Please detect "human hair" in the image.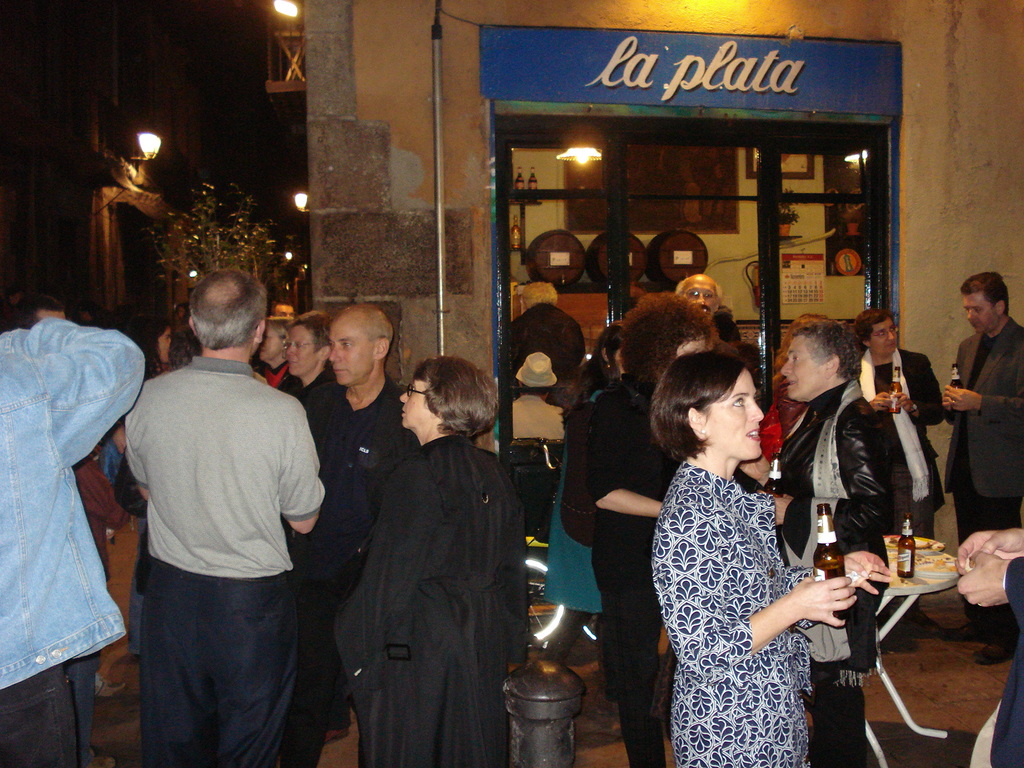
locate(791, 321, 863, 384).
